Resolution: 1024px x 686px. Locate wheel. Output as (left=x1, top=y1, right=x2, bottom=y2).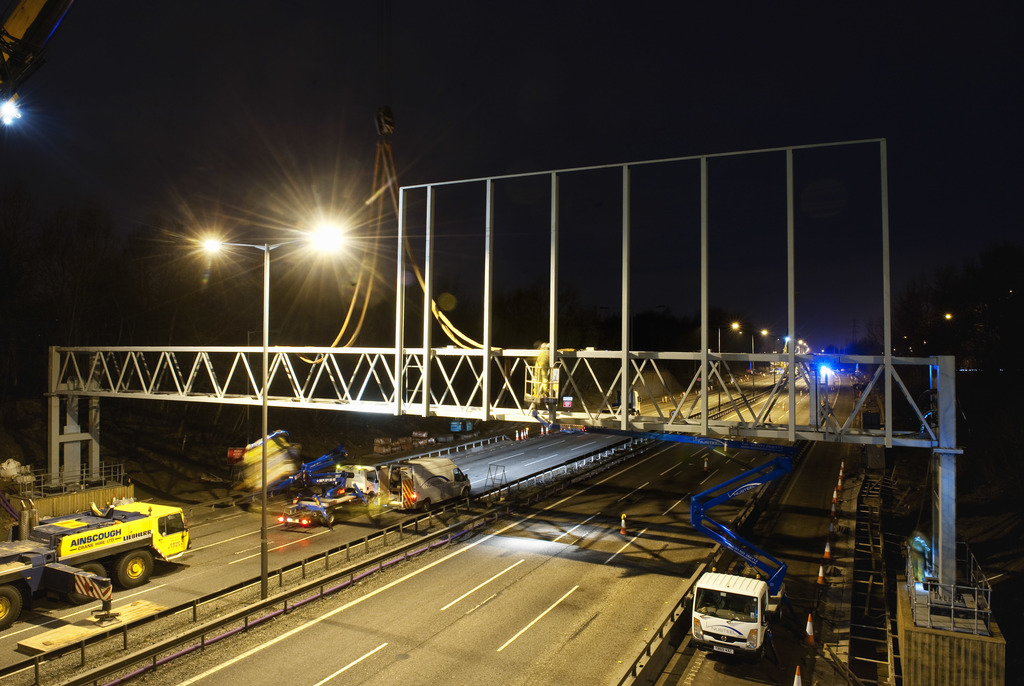
(left=776, top=604, right=781, bottom=622).
